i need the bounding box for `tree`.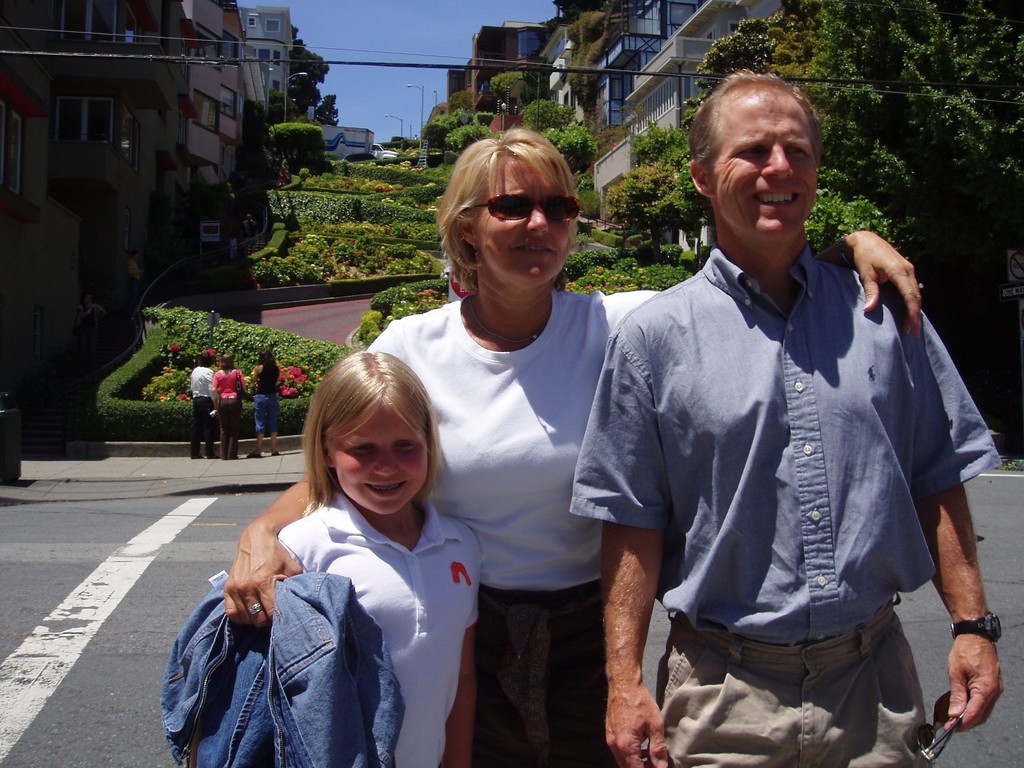
Here it is: [left=289, top=28, right=327, bottom=105].
